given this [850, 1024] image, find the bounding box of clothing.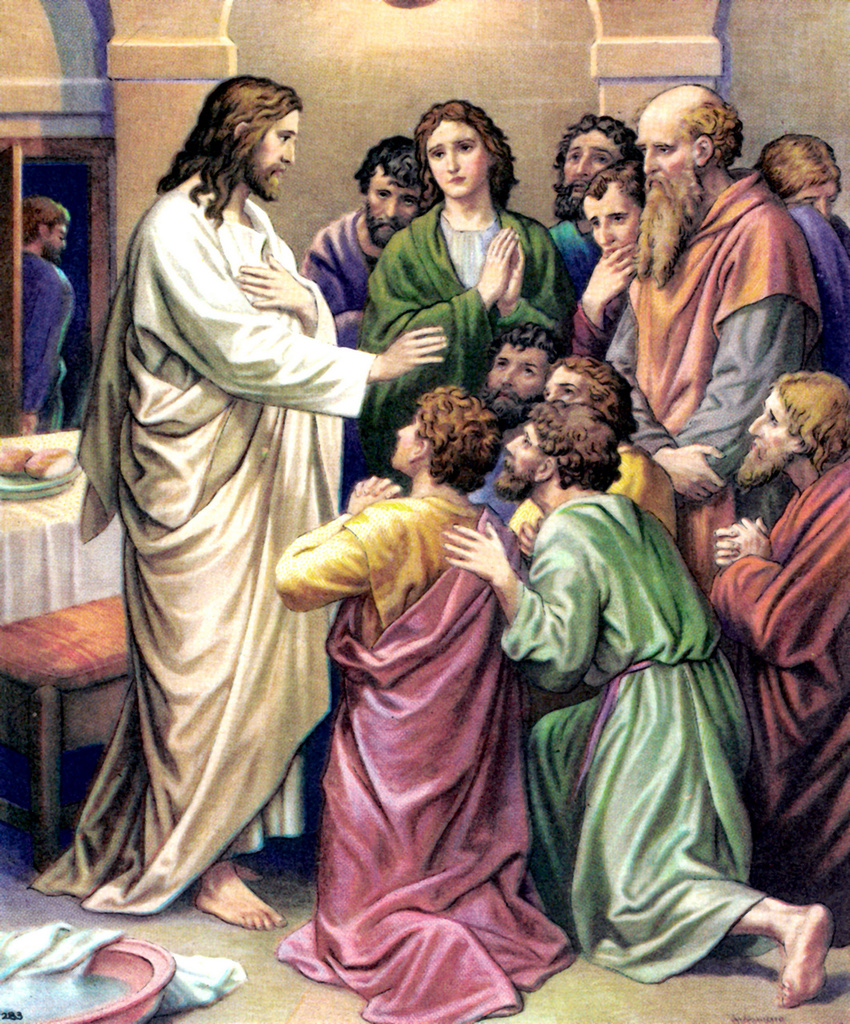
(left=296, top=202, right=407, bottom=360).
